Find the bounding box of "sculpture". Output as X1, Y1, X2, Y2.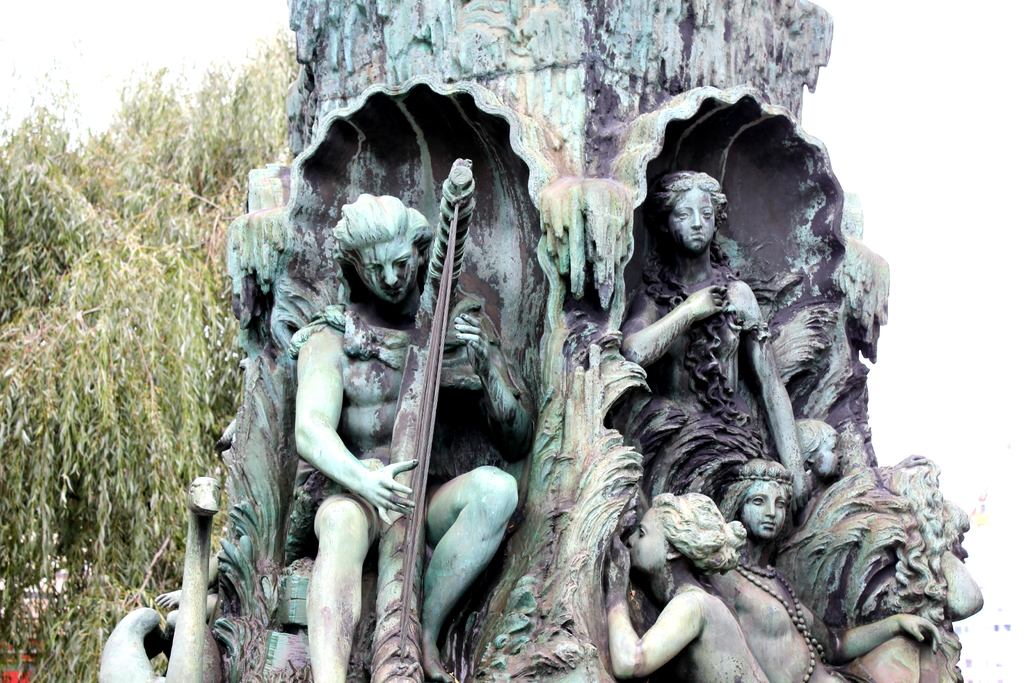
600, 496, 787, 682.
